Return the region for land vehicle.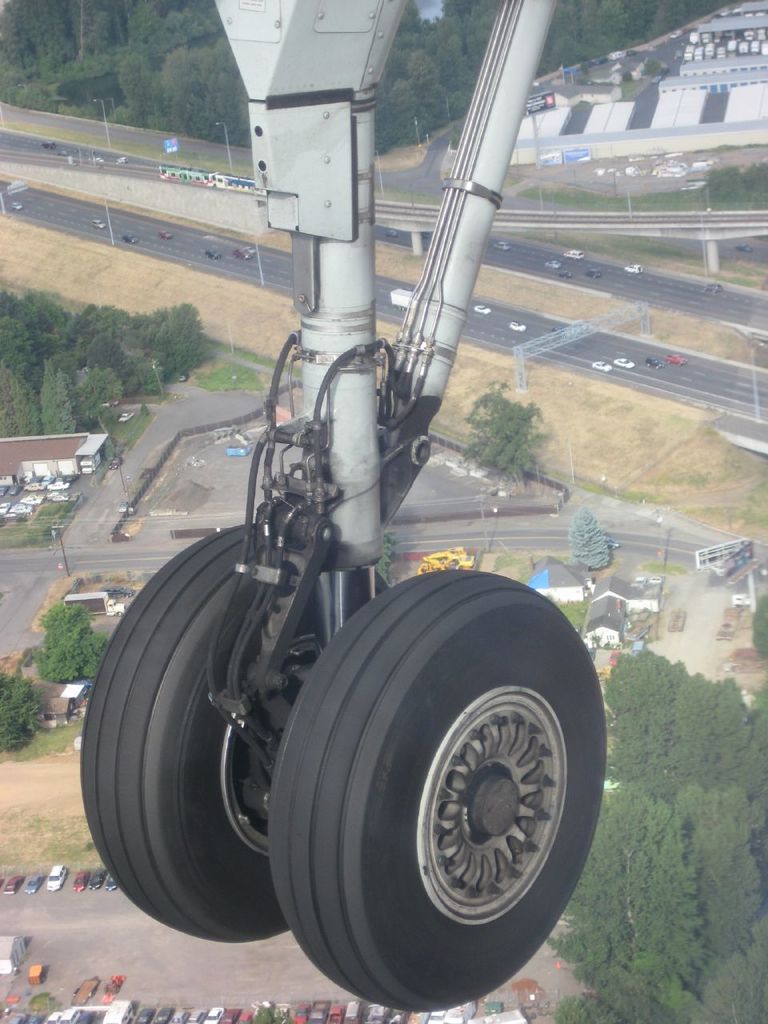
box(174, 1008, 190, 1023).
